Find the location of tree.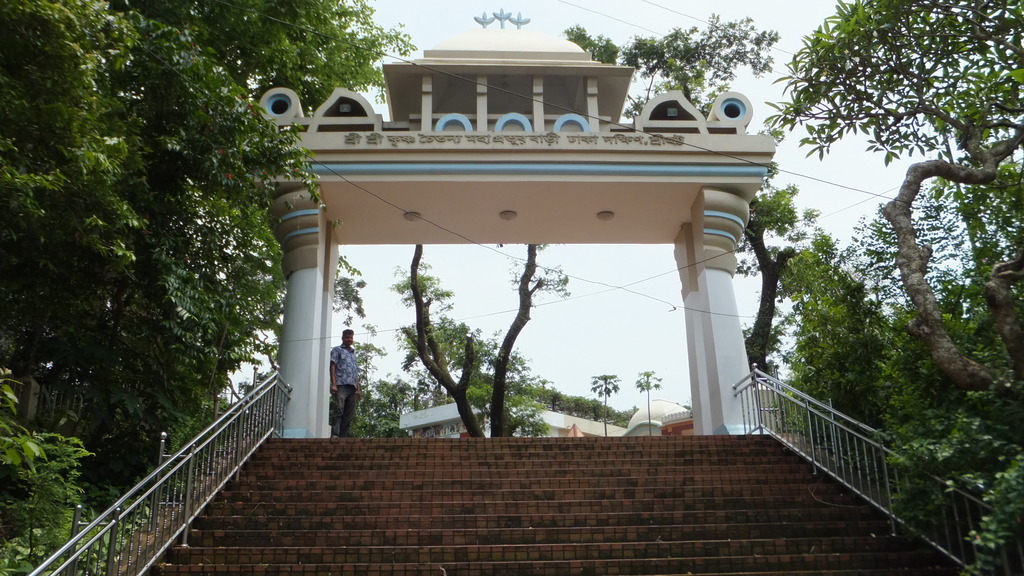
Location: crop(397, 241, 571, 446).
